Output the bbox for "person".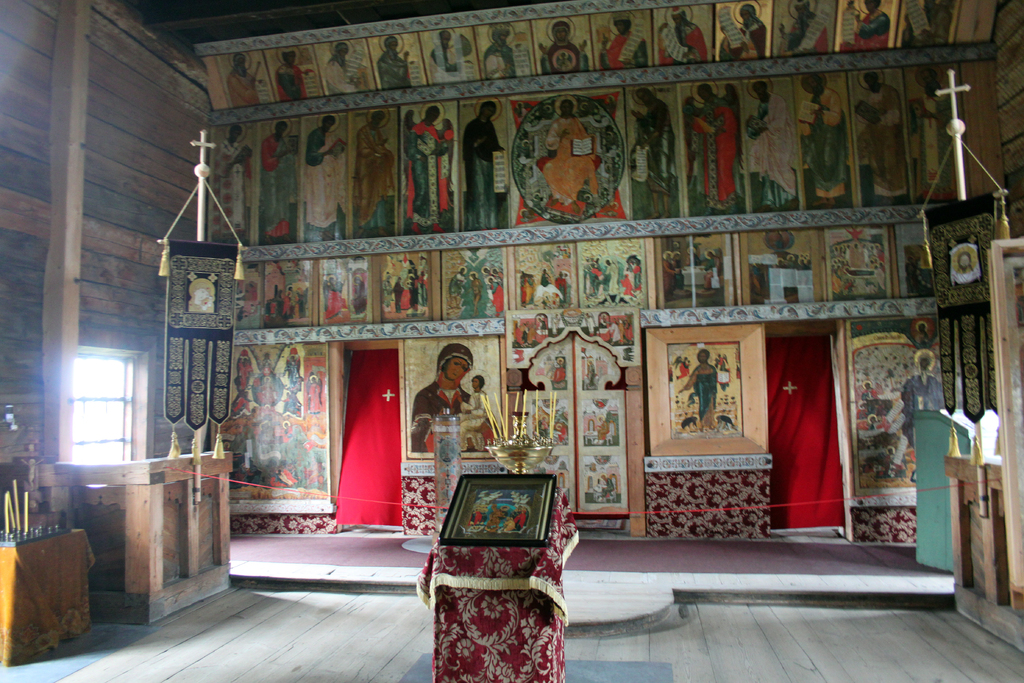
543/355/552/372.
